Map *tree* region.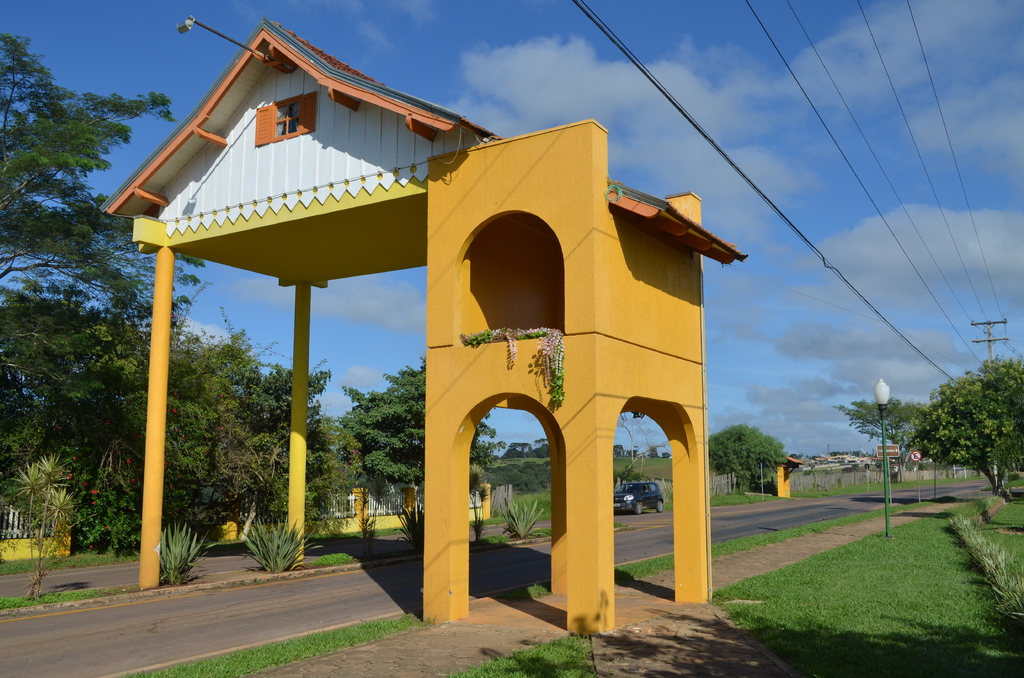
Mapped to box(125, 321, 321, 526).
